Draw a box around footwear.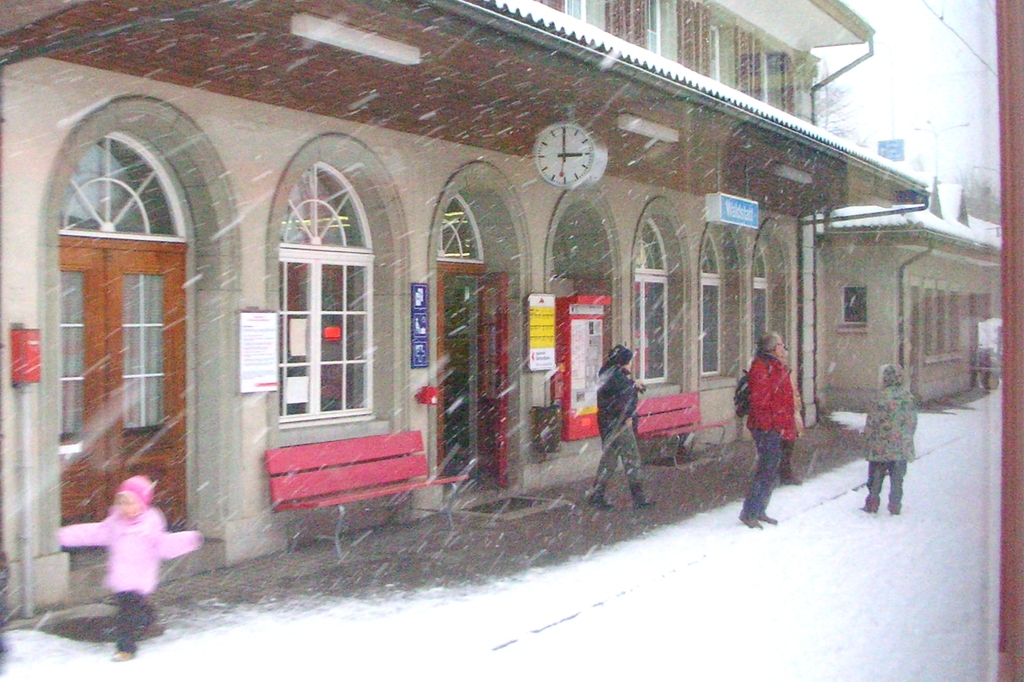
Rect(737, 509, 770, 530).
